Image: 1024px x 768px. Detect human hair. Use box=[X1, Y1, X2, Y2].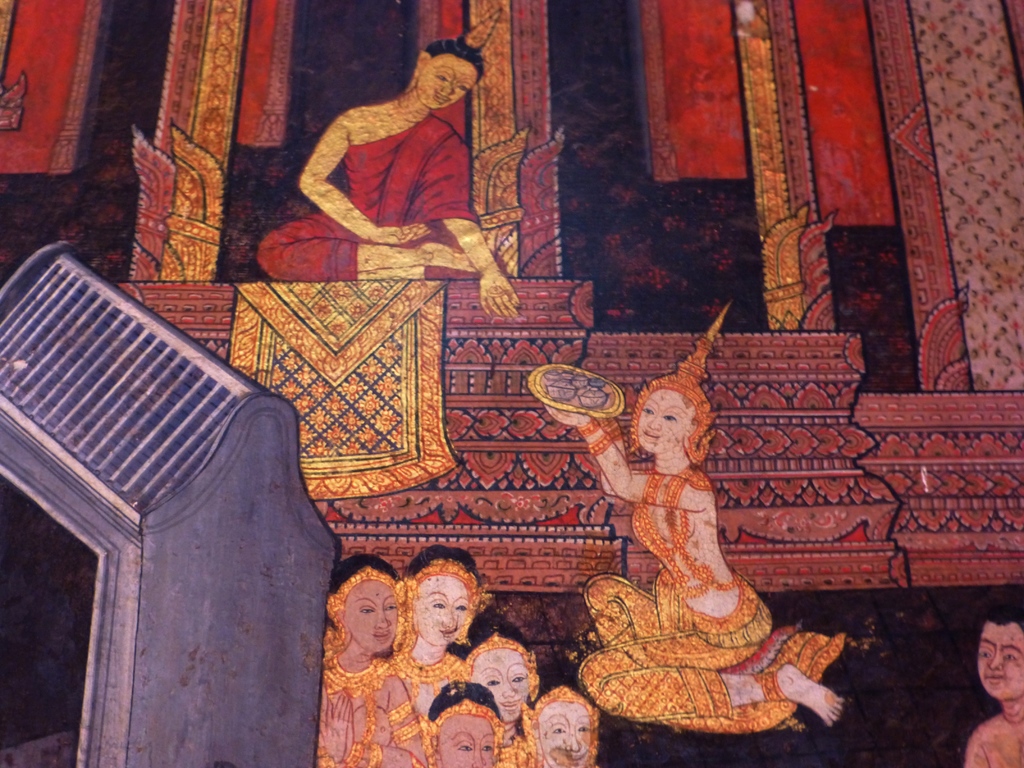
box=[428, 679, 505, 724].
